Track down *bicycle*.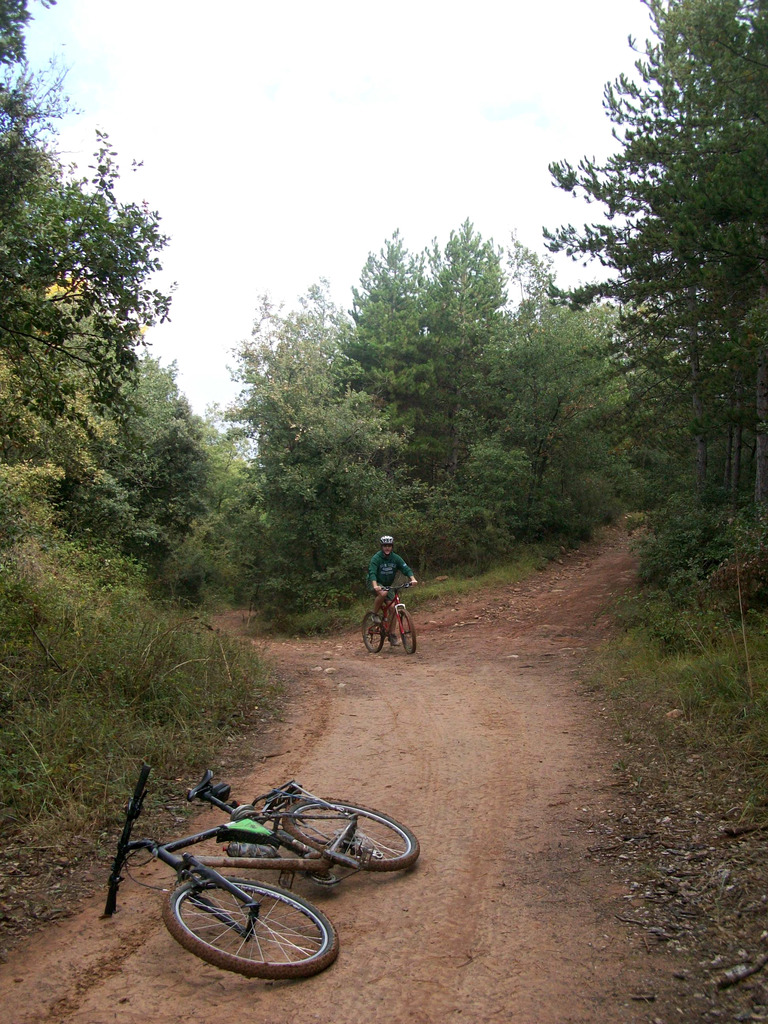
Tracked to [104,756,421,982].
